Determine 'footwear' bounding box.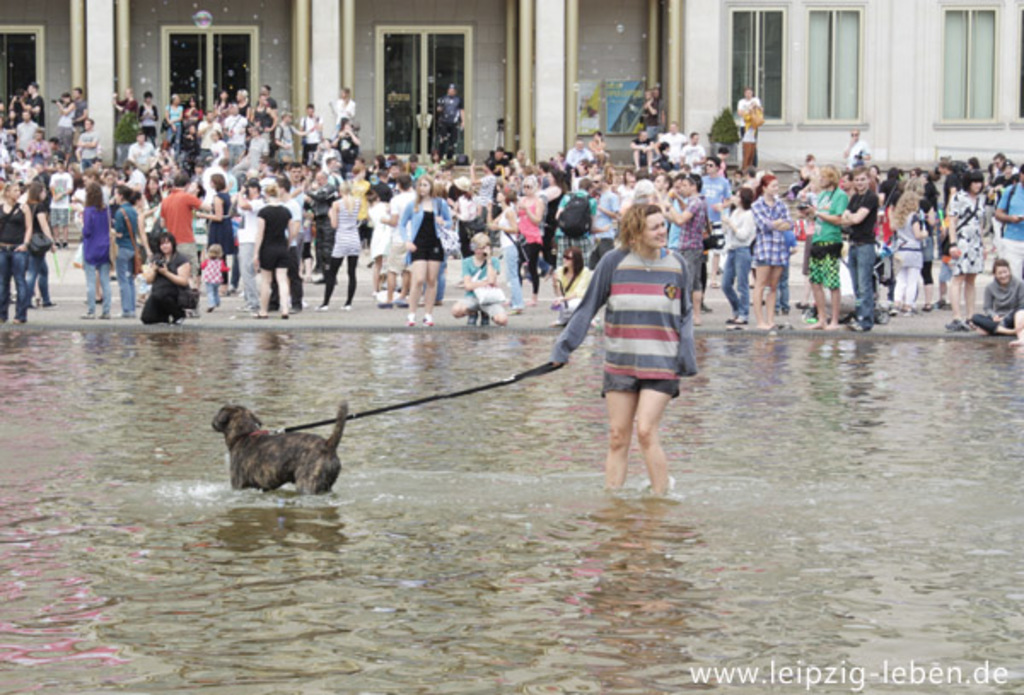
Determined: bbox(845, 314, 865, 335).
